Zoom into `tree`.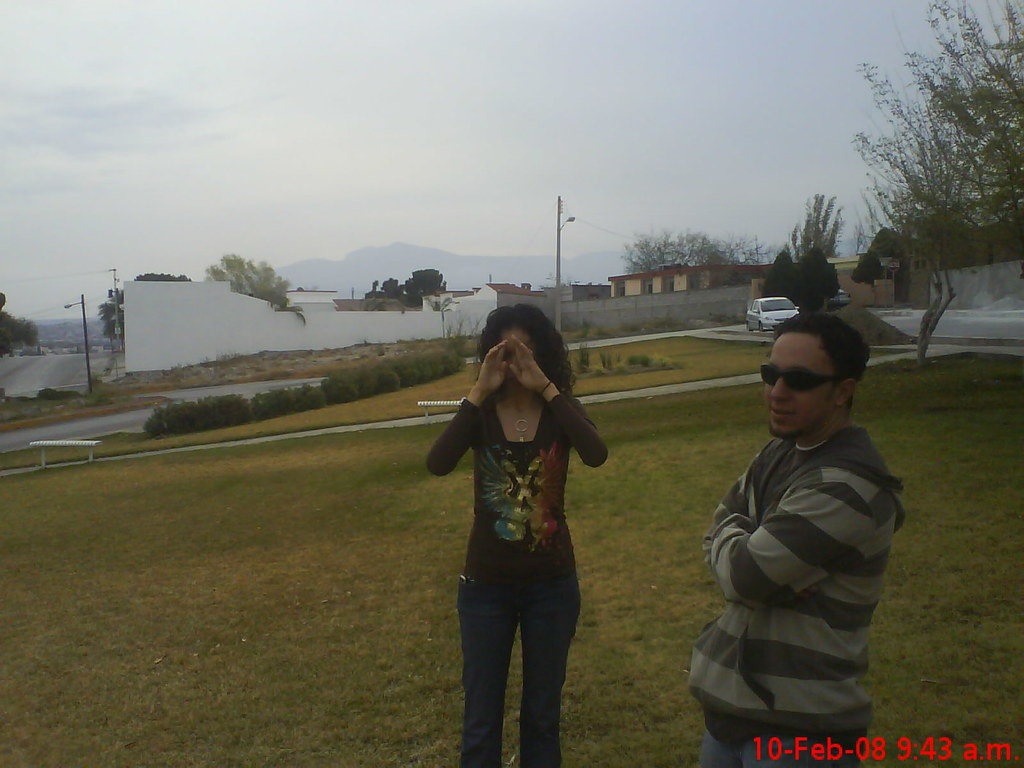
Zoom target: Rect(0, 309, 44, 356).
